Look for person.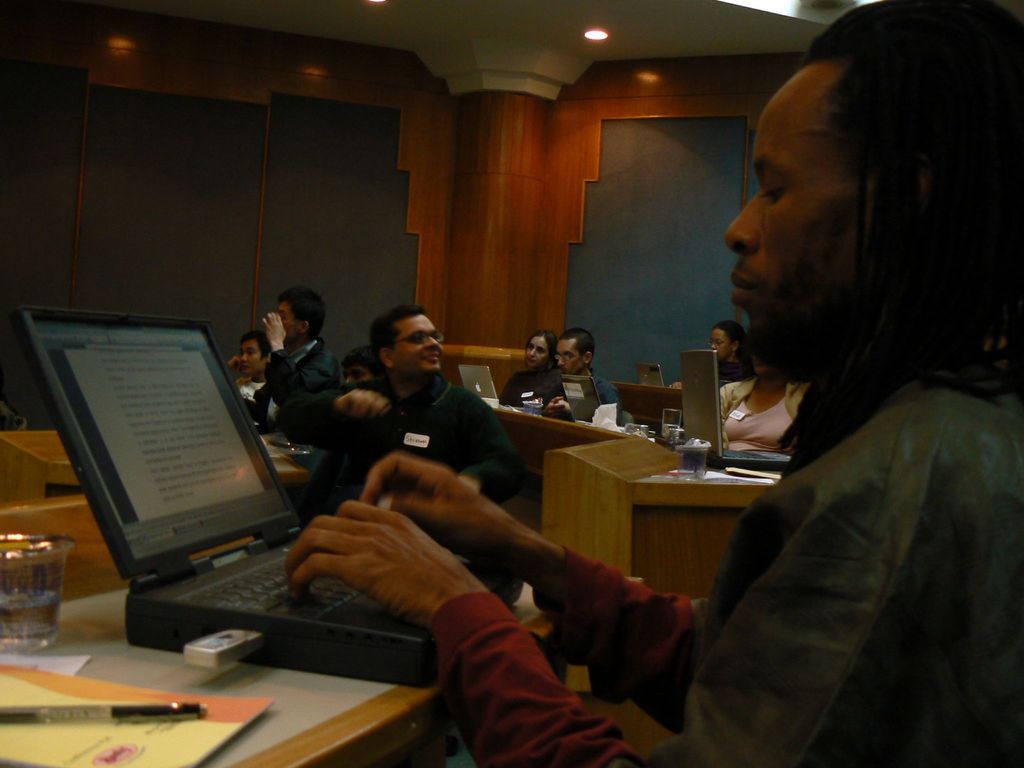
Found: box(282, 1, 1022, 766).
